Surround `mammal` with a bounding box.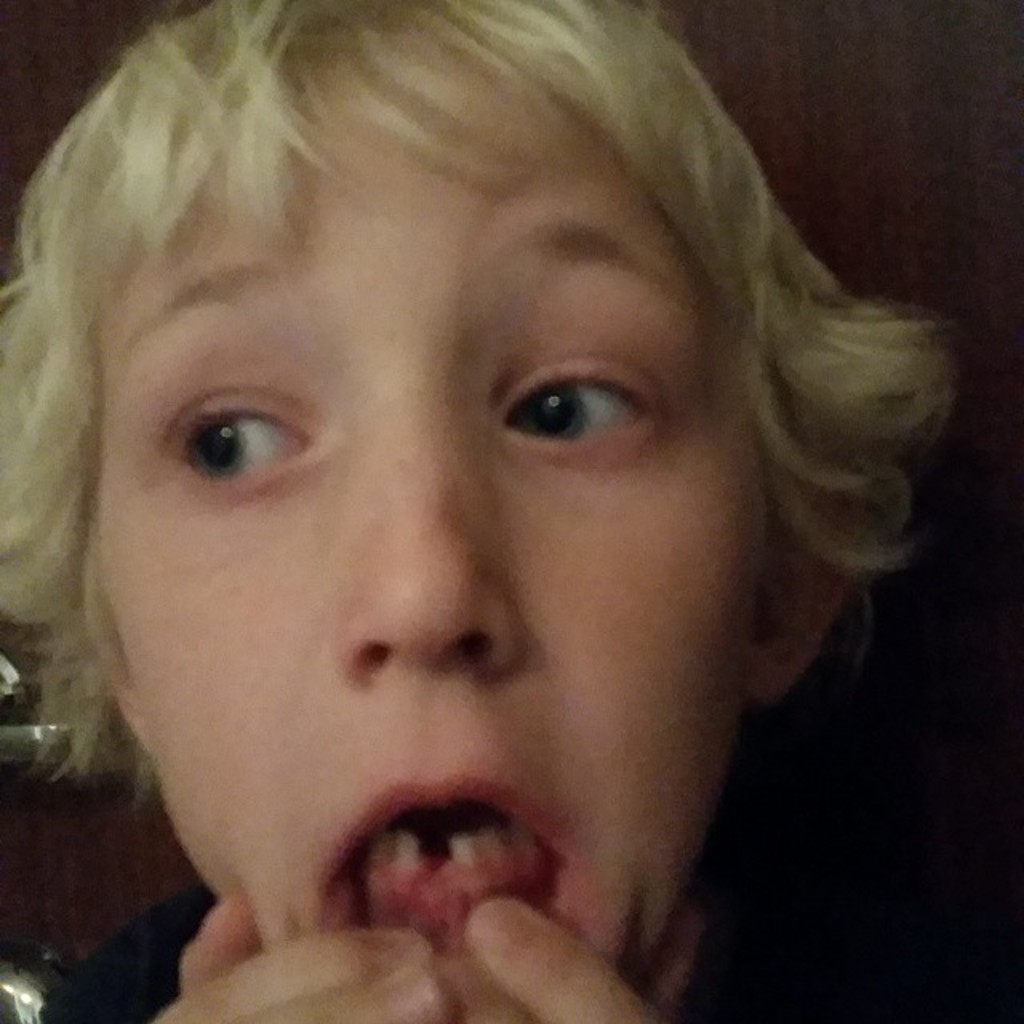
bbox=(0, 0, 1006, 1023).
